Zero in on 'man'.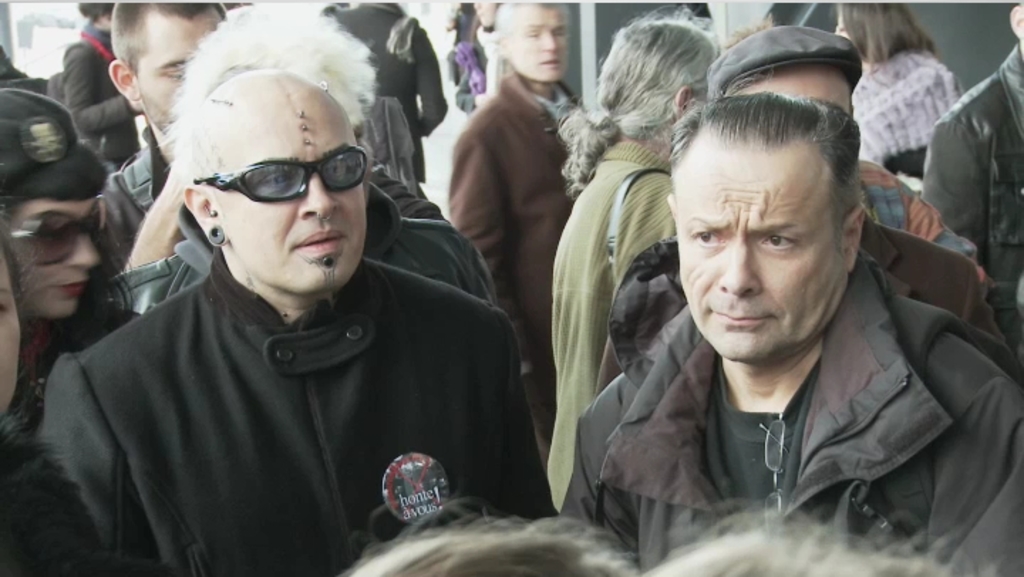
Zeroed in: (left=449, top=0, right=592, bottom=468).
